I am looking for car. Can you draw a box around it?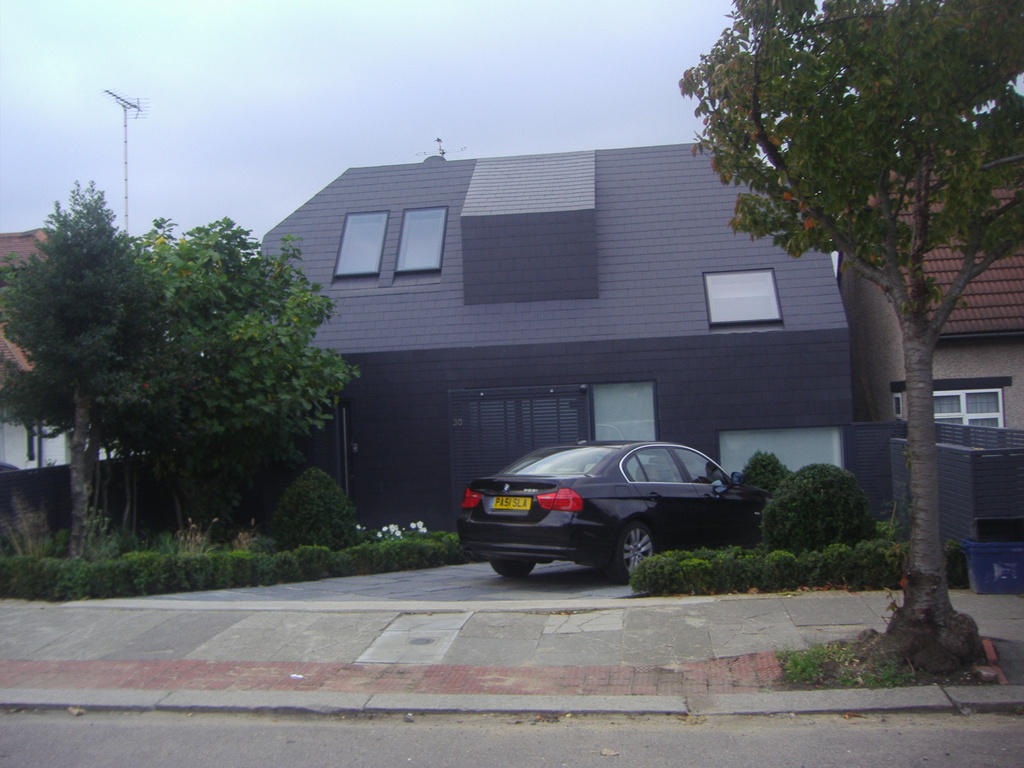
Sure, the bounding box is Rect(457, 441, 771, 584).
